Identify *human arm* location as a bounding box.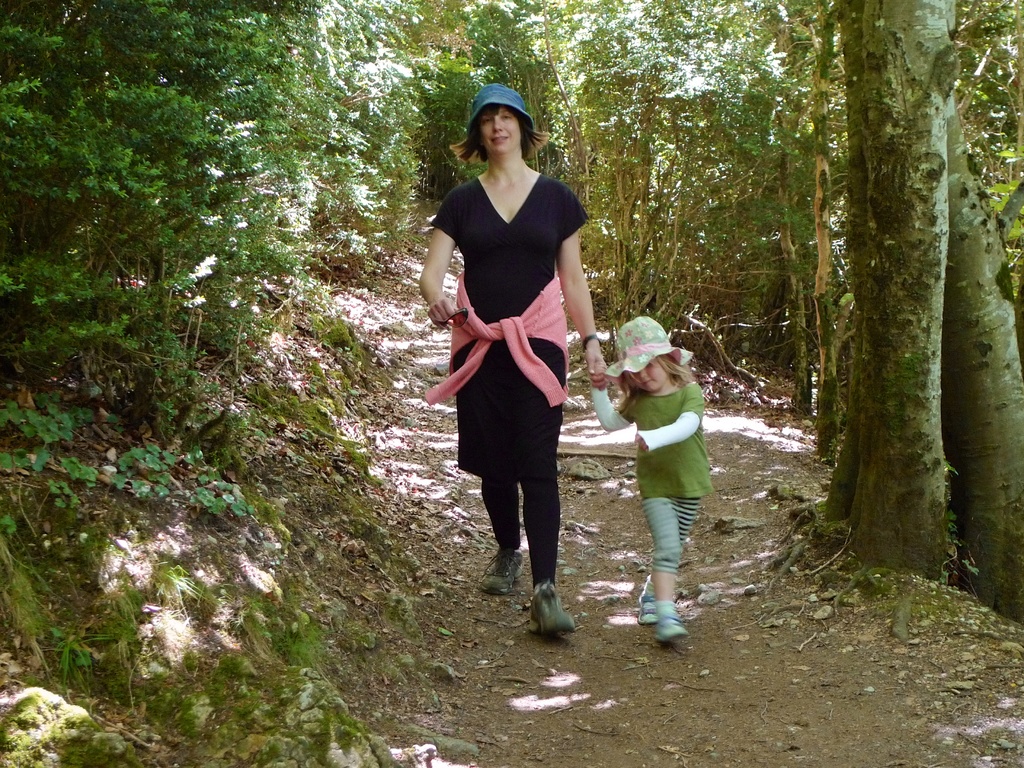
select_region(588, 355, 634, 438).
